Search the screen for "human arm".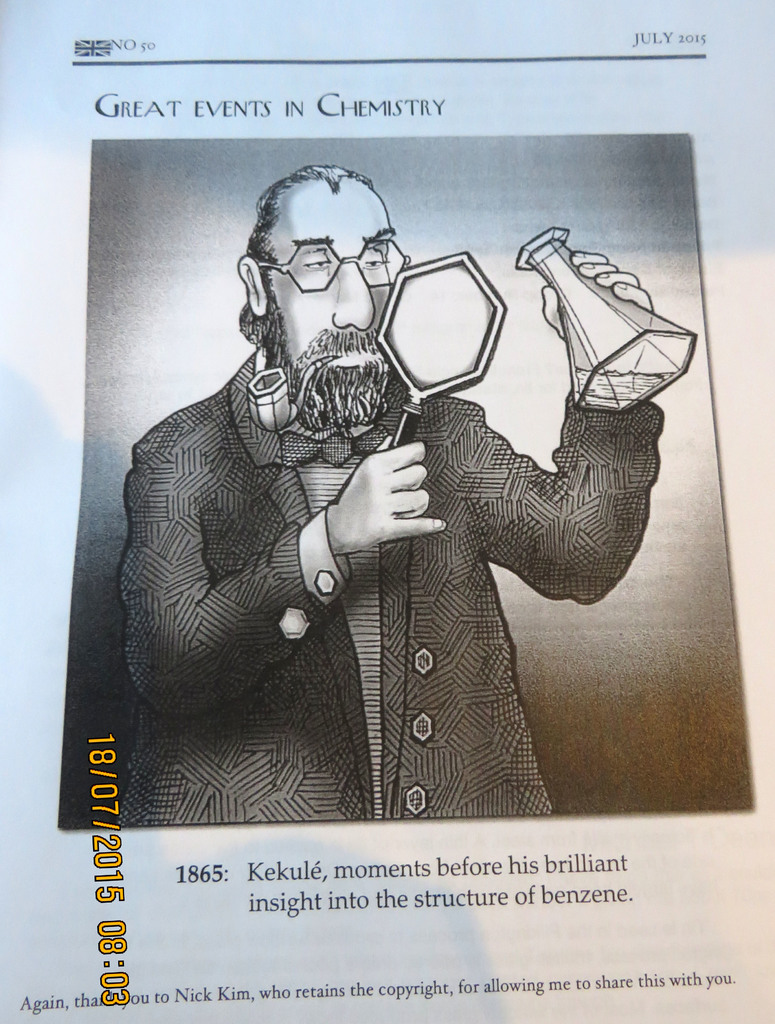
Found at locate(475, 242, 671, 614).
